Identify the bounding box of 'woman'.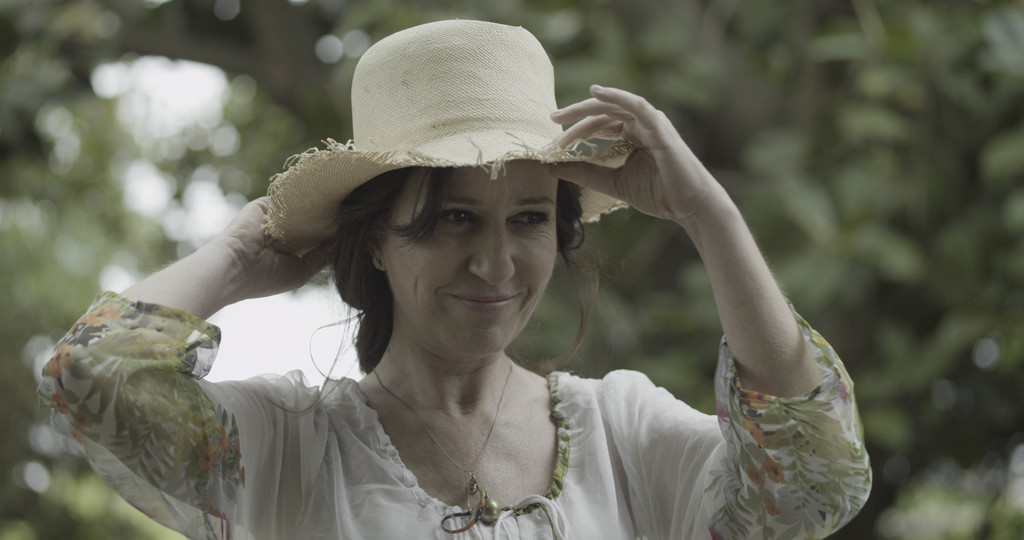
pyautogui.locateOnScreen(84, 54, 799, 539).
